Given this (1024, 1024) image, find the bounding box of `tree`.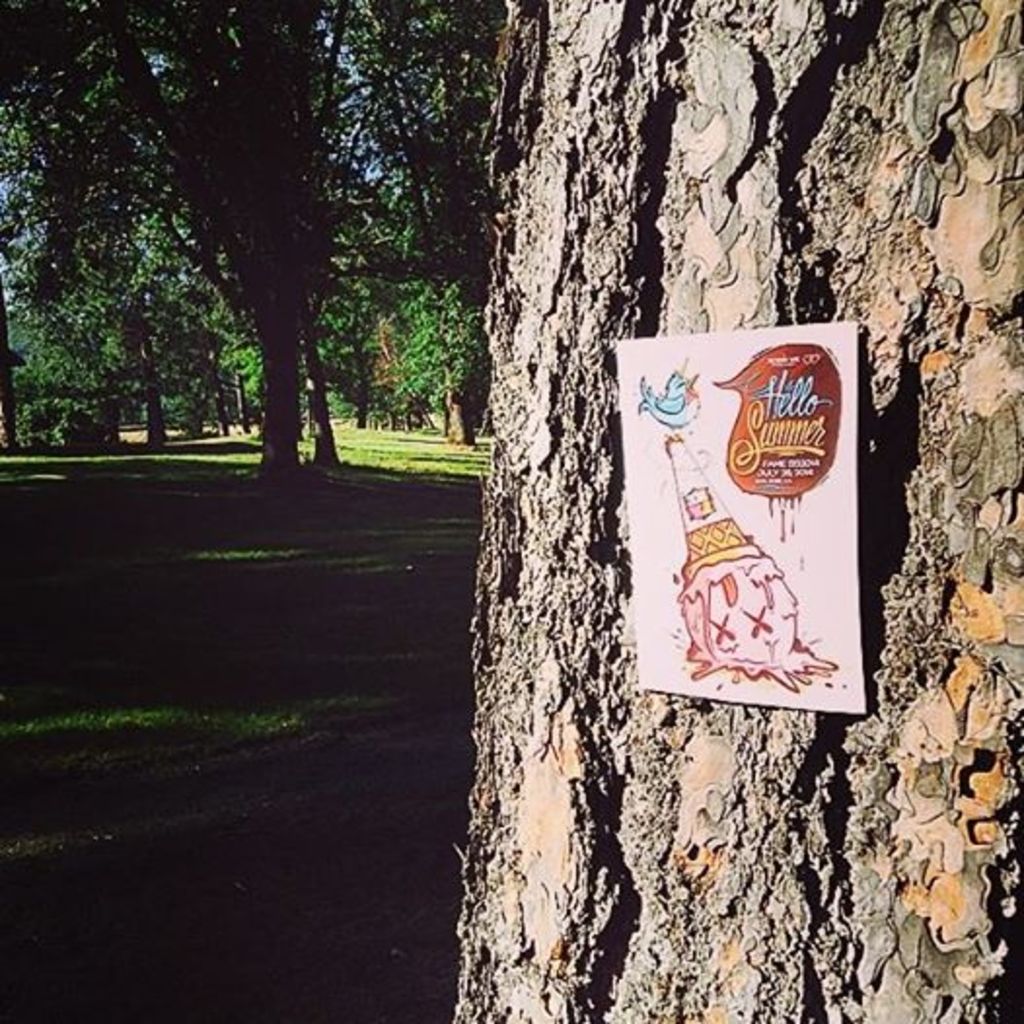
(448, 0, 1022, 1022).
